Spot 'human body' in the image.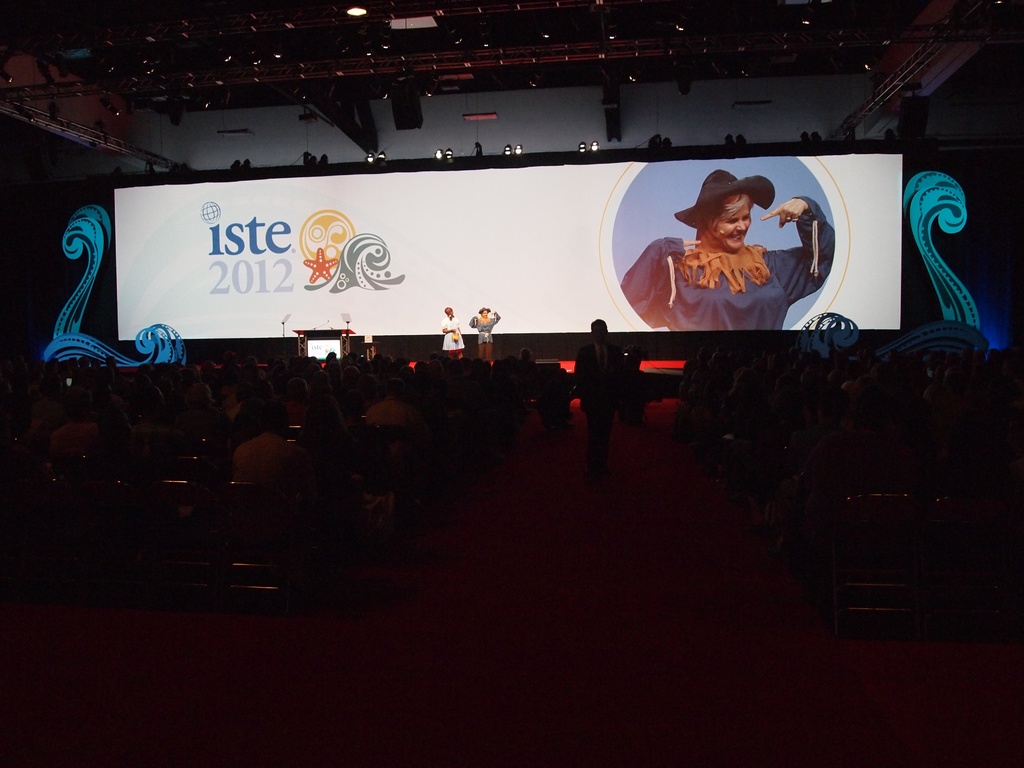
'human body' found at l=671, t=340, r=1023, b=482.
